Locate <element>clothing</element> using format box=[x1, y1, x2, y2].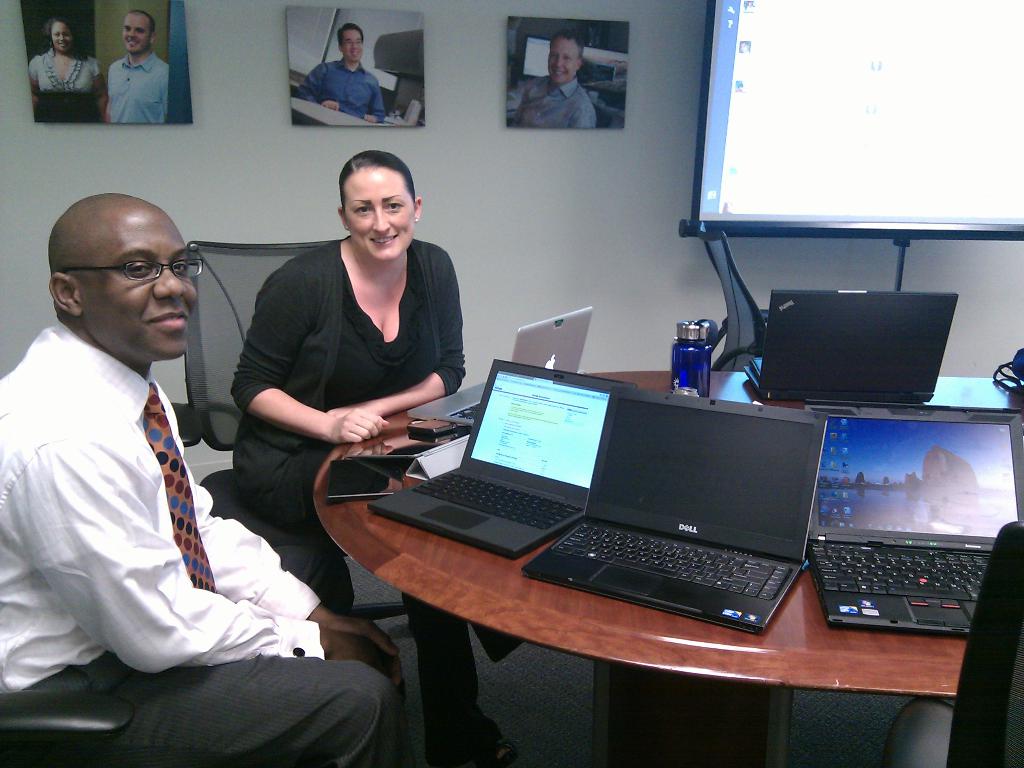
box=[100, 48, 170, 125].
